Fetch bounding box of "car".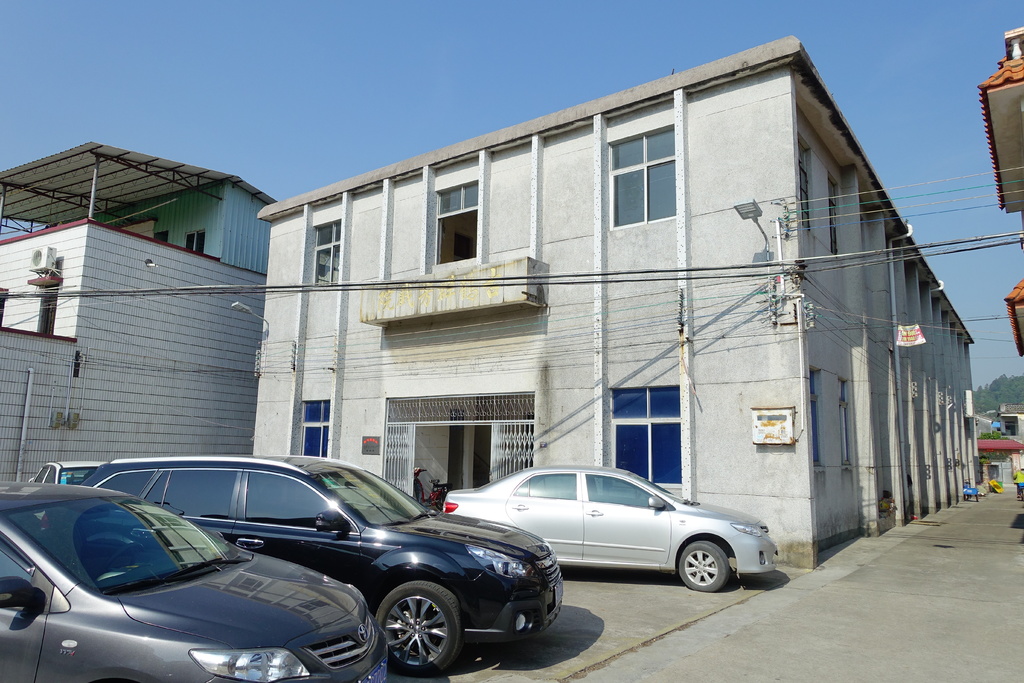
Bbox: (83, 457, 565, 677).
